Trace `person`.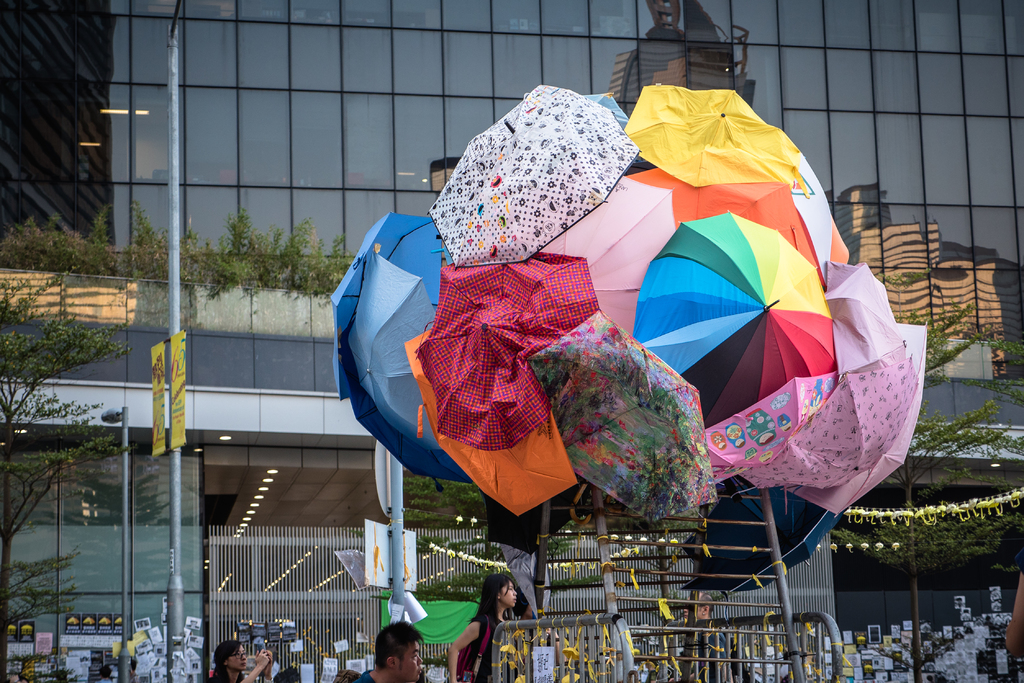
Traced to (left=446, top=572, right=516, bottom=682).
